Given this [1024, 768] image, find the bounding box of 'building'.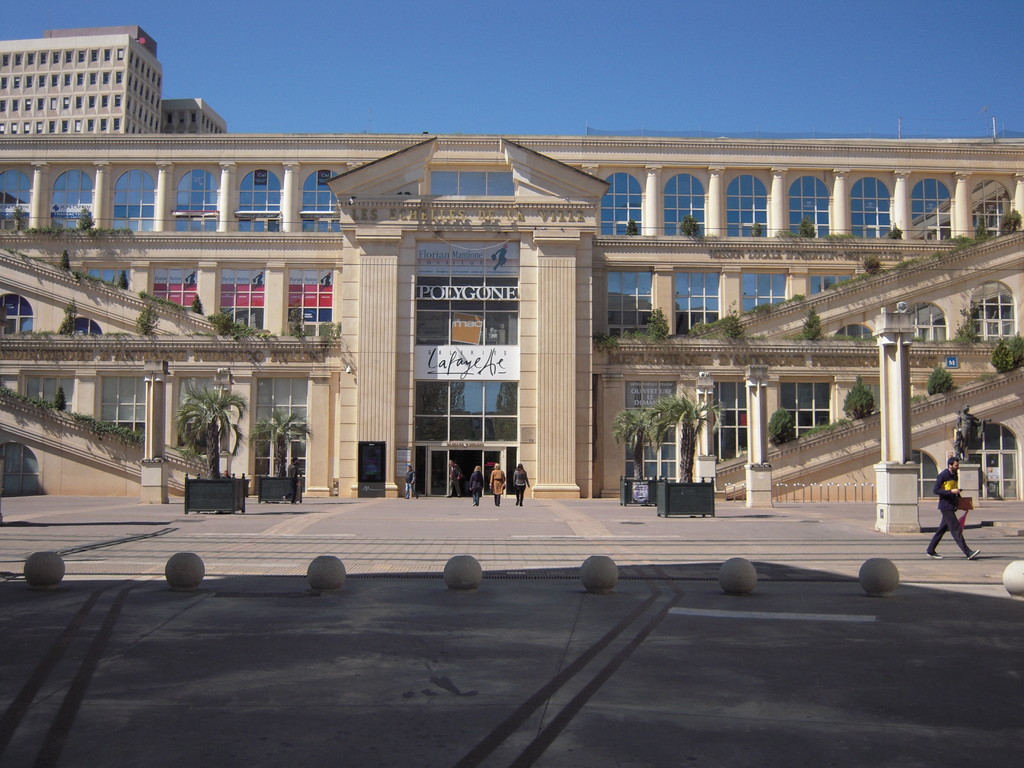
box=[0, 24, 227, 135].
